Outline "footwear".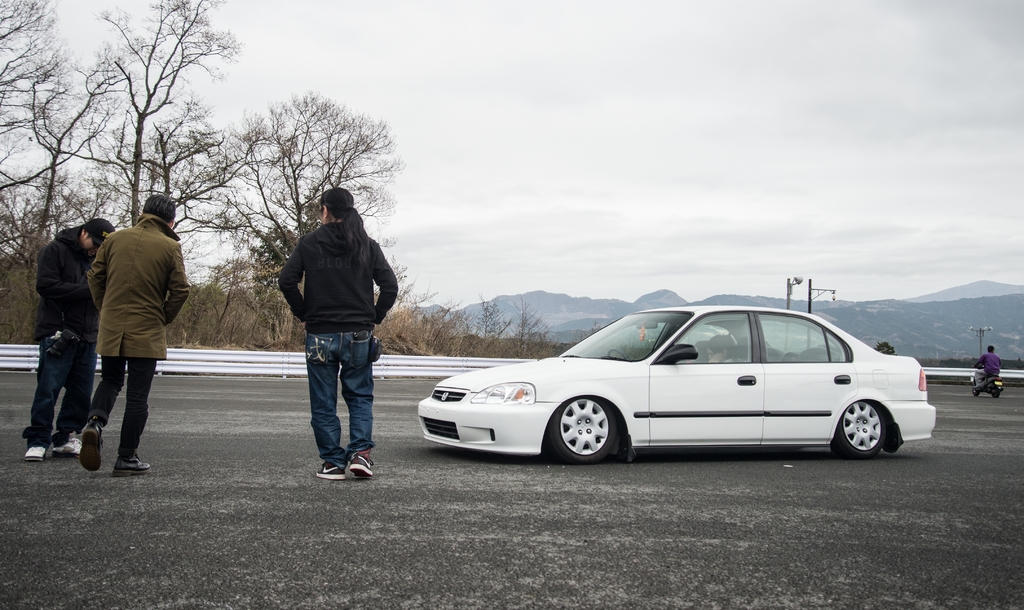
Outline: select_region(77, 415, 108, 472).
